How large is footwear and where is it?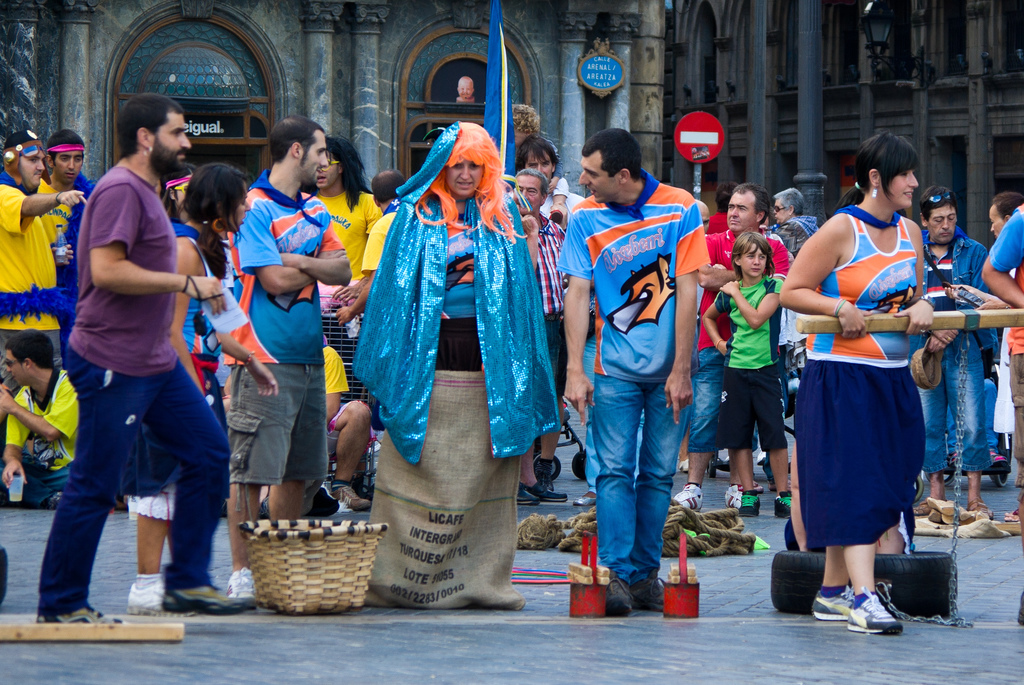
Bounding box: [x1=225, y1=567, x2=257, y2=595].
